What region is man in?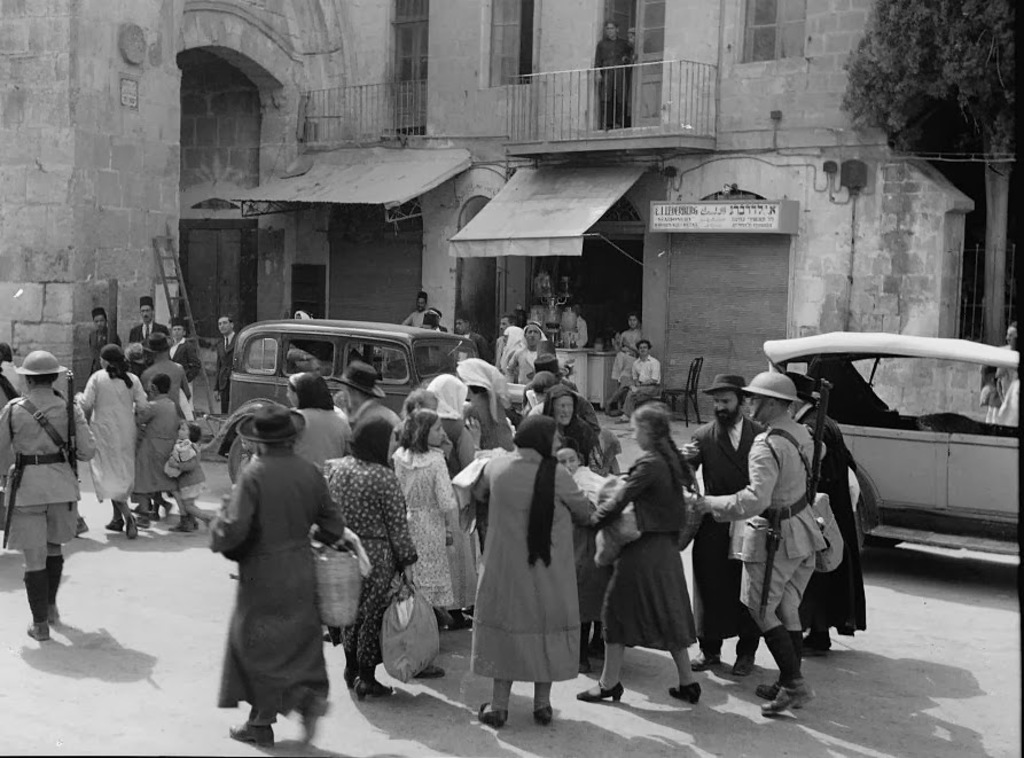
bbox(326, 364, 405, 435).
